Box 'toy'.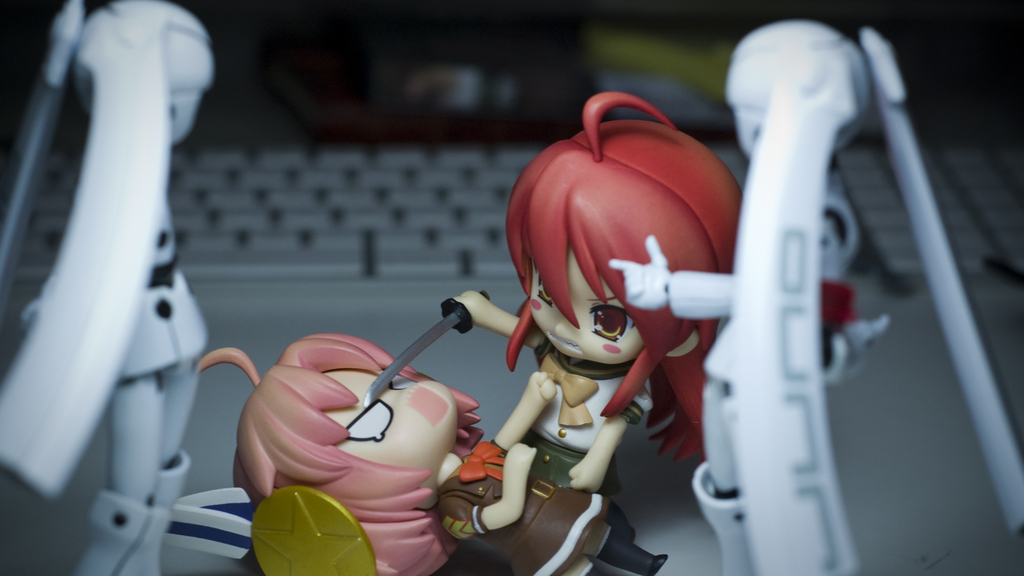
x1=2, y1=0, x2=216, y2=575.
